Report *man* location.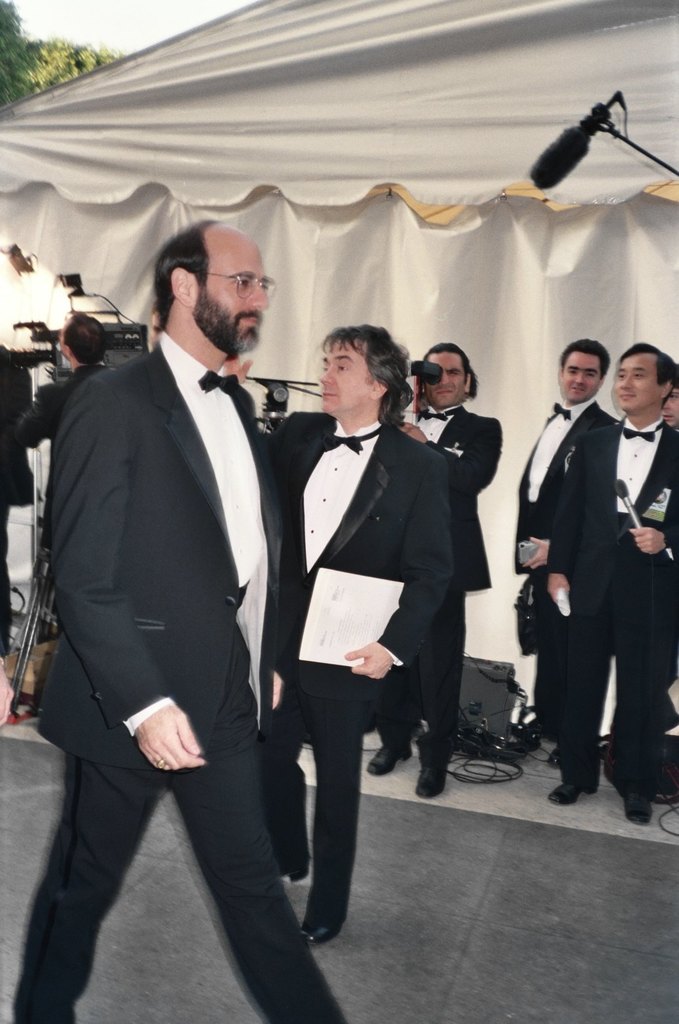
Report: (x1=263, y1=321, x2=457, y2=946).
